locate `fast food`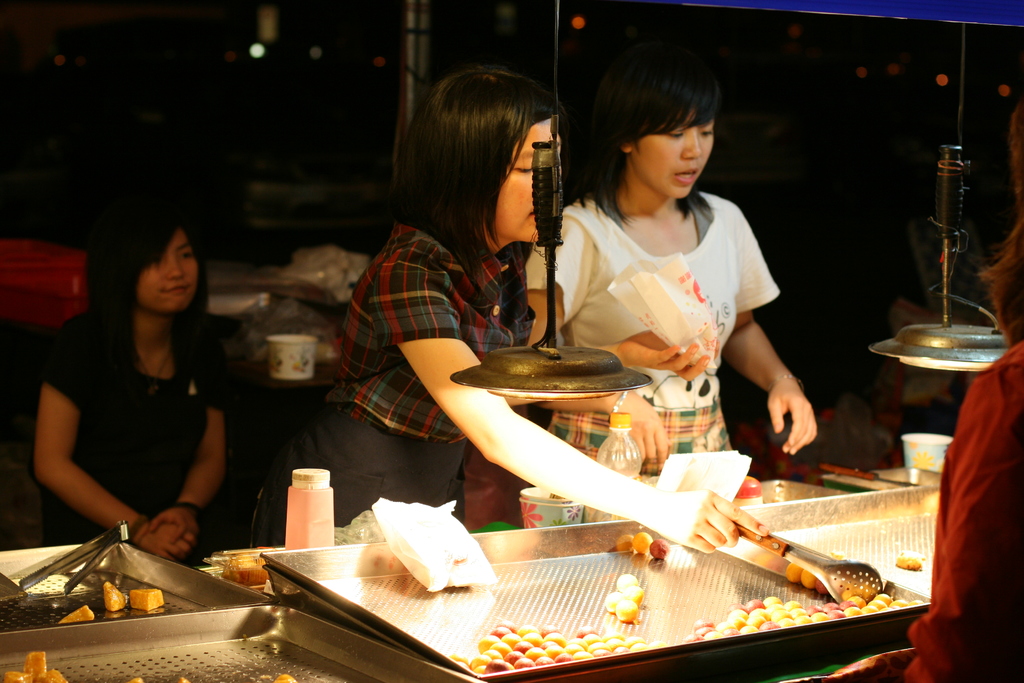
[left=125, top=675, right=141, bottom=682]
